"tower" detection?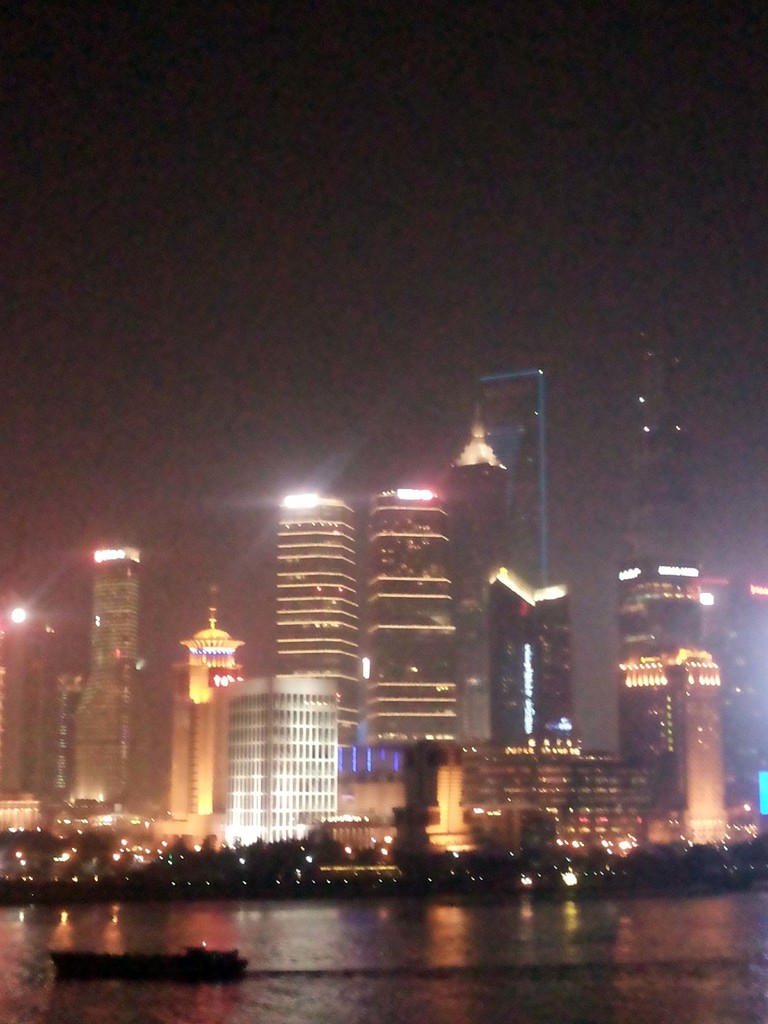
488/557/574/748
